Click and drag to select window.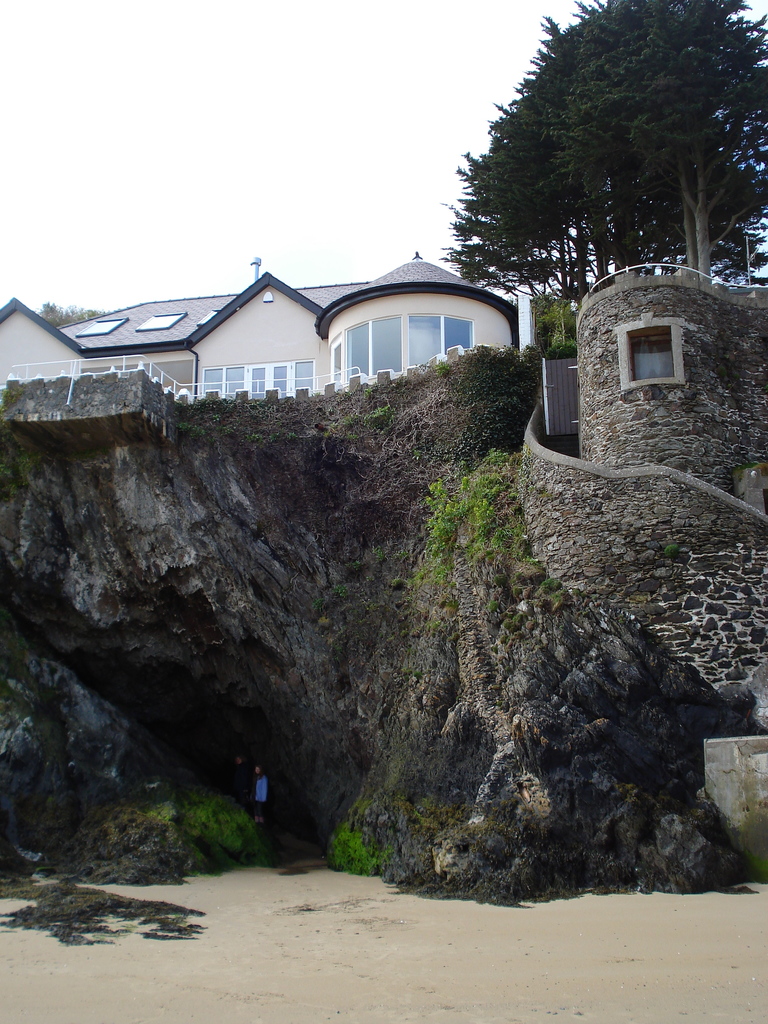
Selection: select_region(198, 365, 223, 402).
